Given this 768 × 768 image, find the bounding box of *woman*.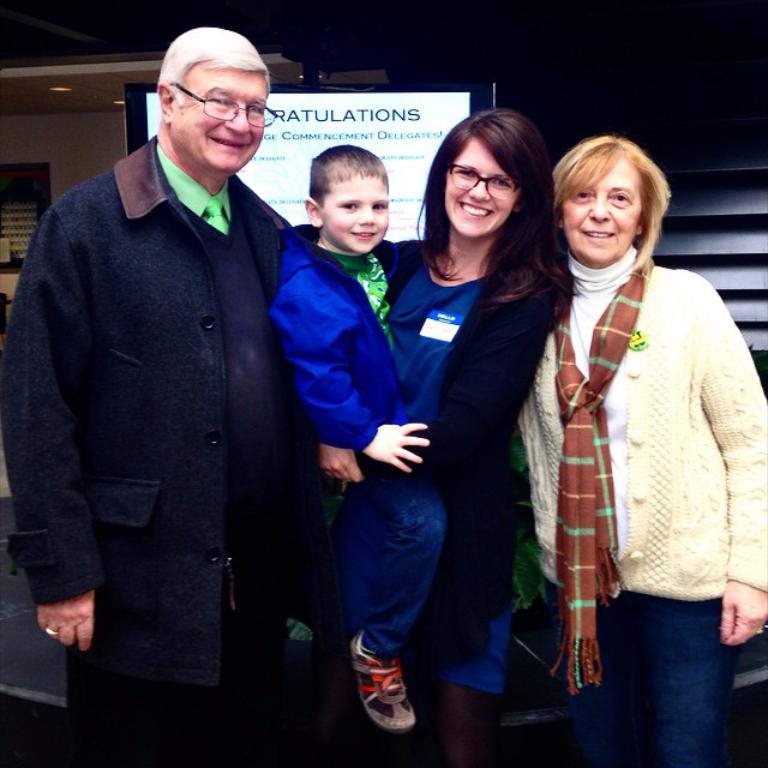
box(510, 108, 755, 748).
